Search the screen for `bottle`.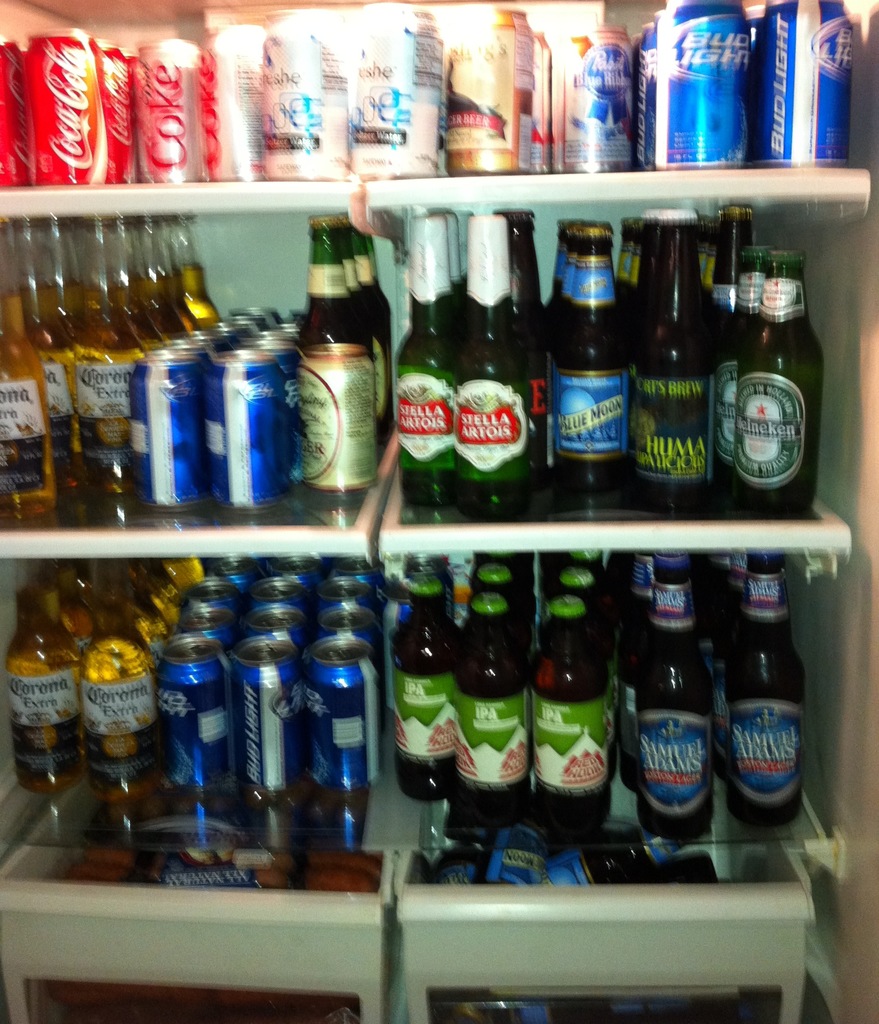
Found at left=327, top=209, right=398, bottom=430.
